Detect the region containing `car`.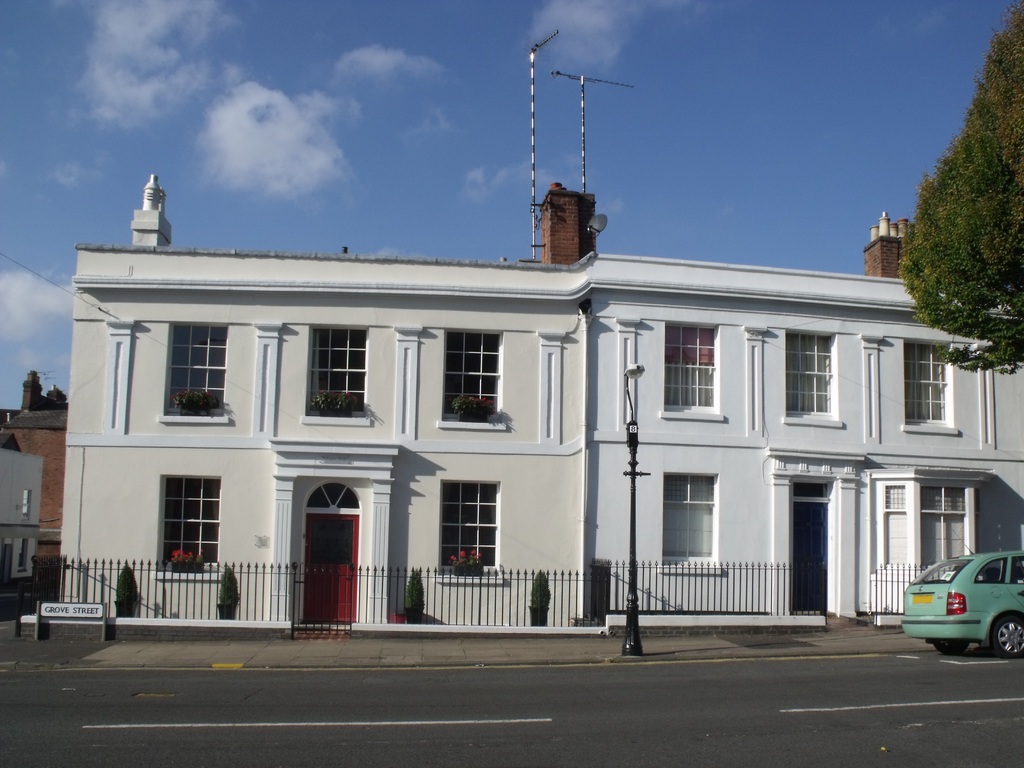
bbox=[905, 552, 1023, 655].
